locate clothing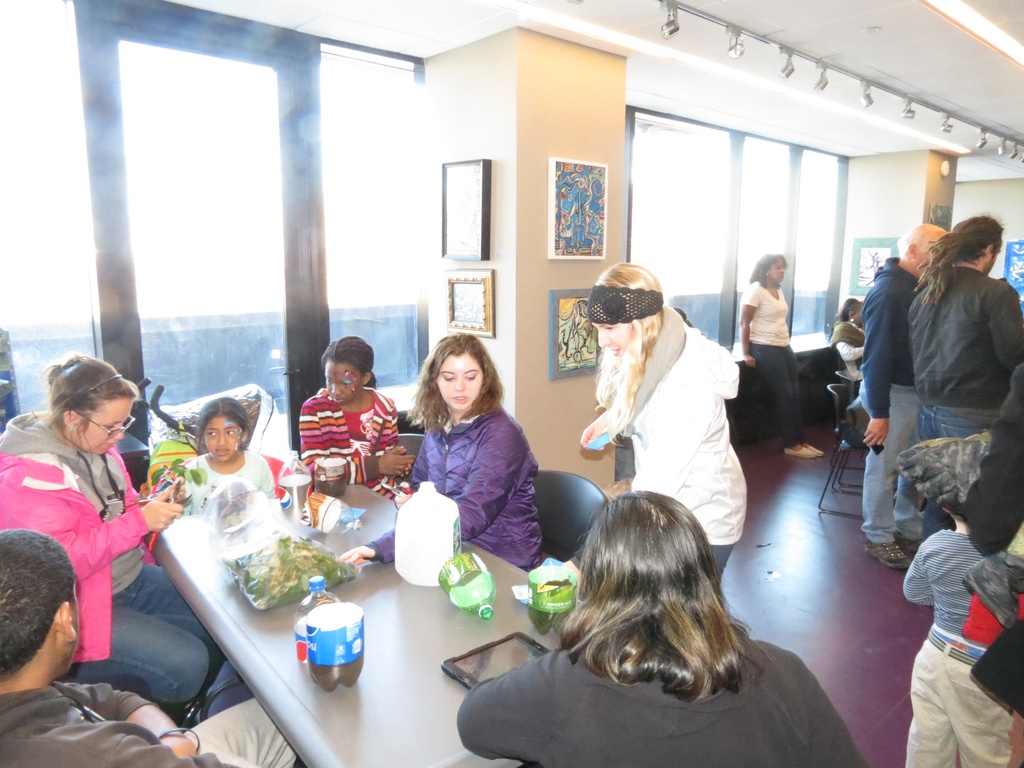
{"x1": 948, "y1": 360, "x2": 1023, "y2": 555}
